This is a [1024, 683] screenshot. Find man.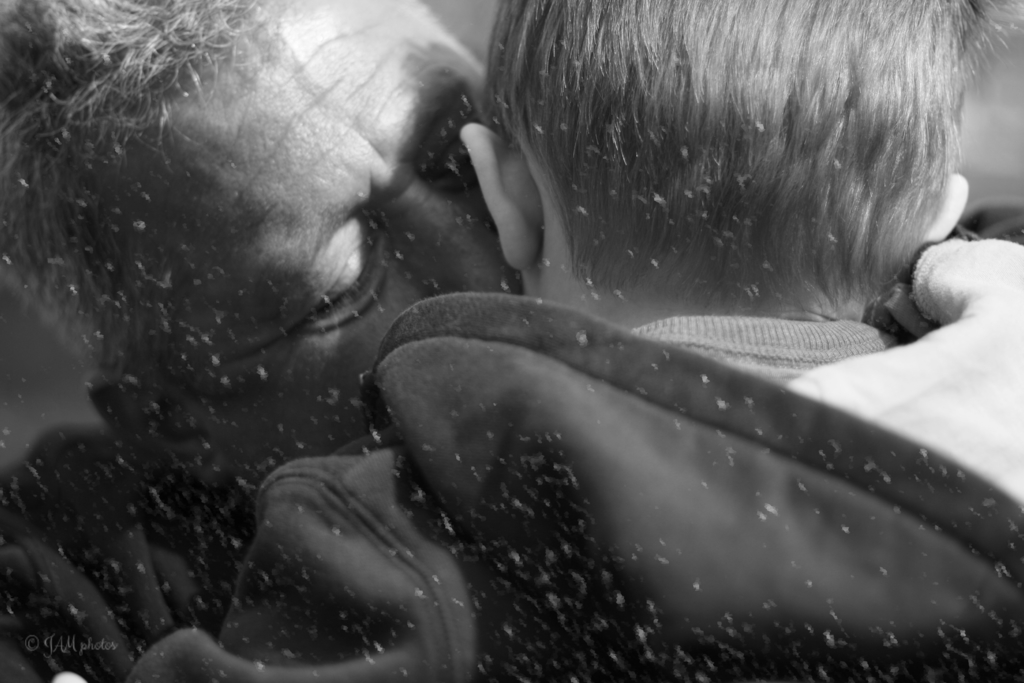
Bounding box: box=[0, 0, 1023, 682].
